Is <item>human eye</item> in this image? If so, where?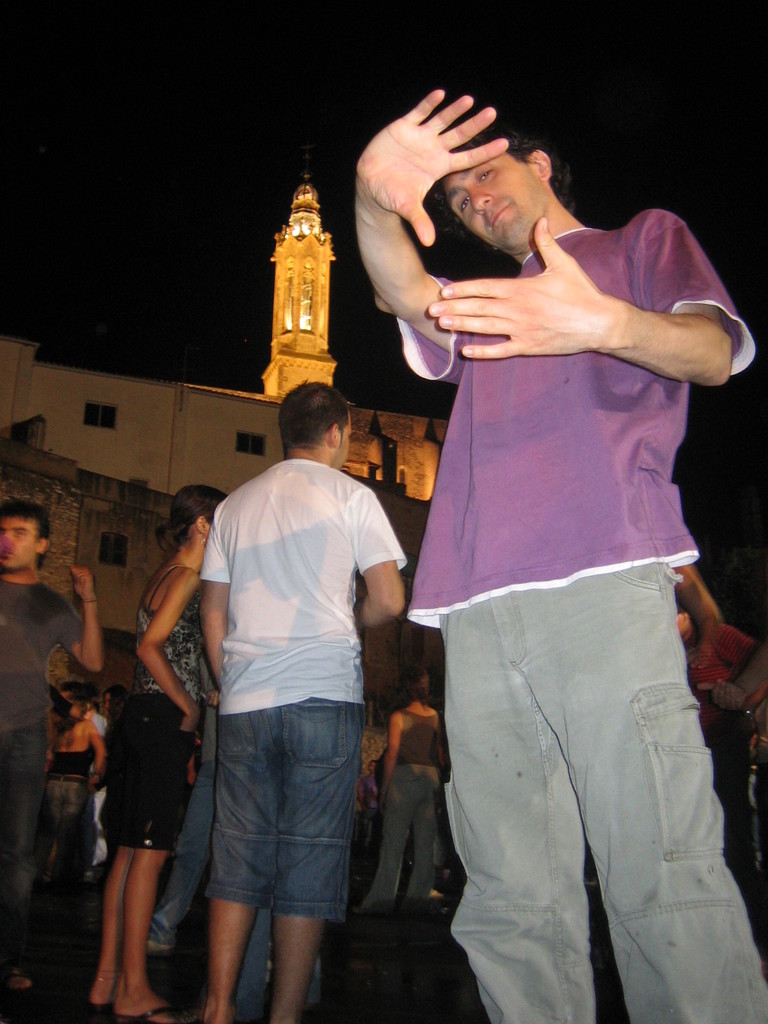
Yes, at left=454, top=193, right=472, bottom=218.
